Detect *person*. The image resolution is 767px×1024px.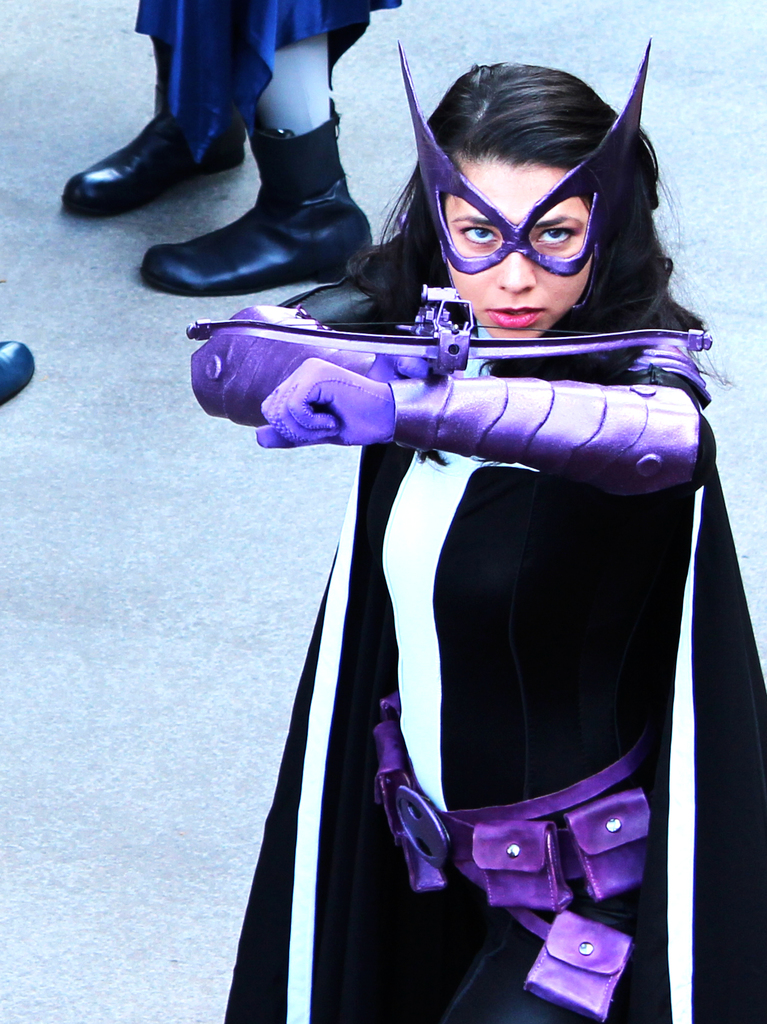
locate(219, 49, 716, 991).
